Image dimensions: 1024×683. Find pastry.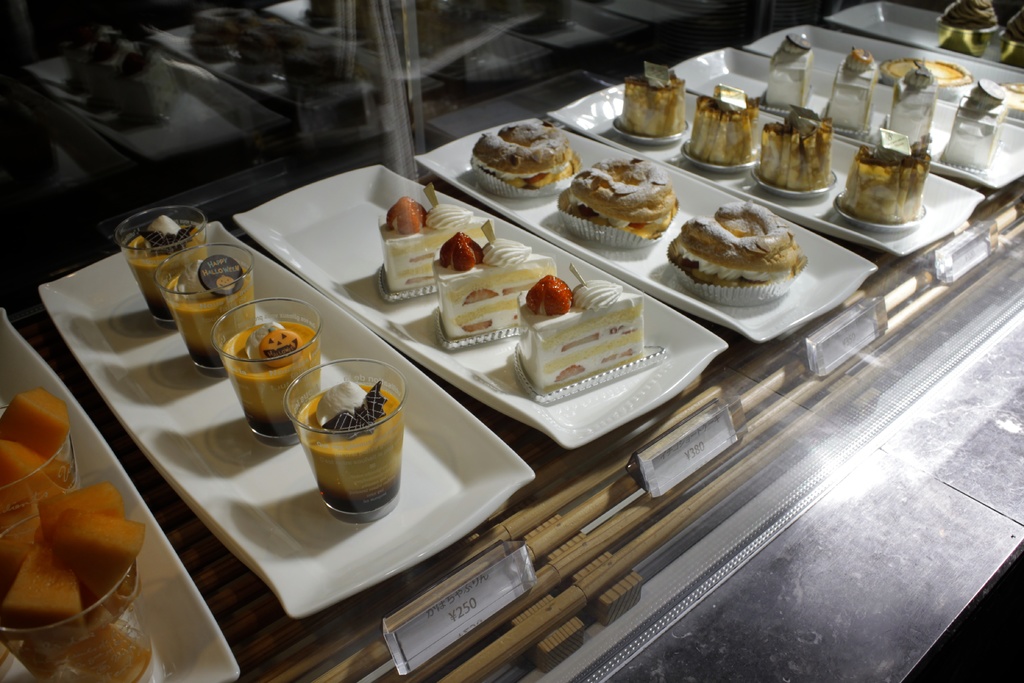
BBox(671, 195, 808, 302).
